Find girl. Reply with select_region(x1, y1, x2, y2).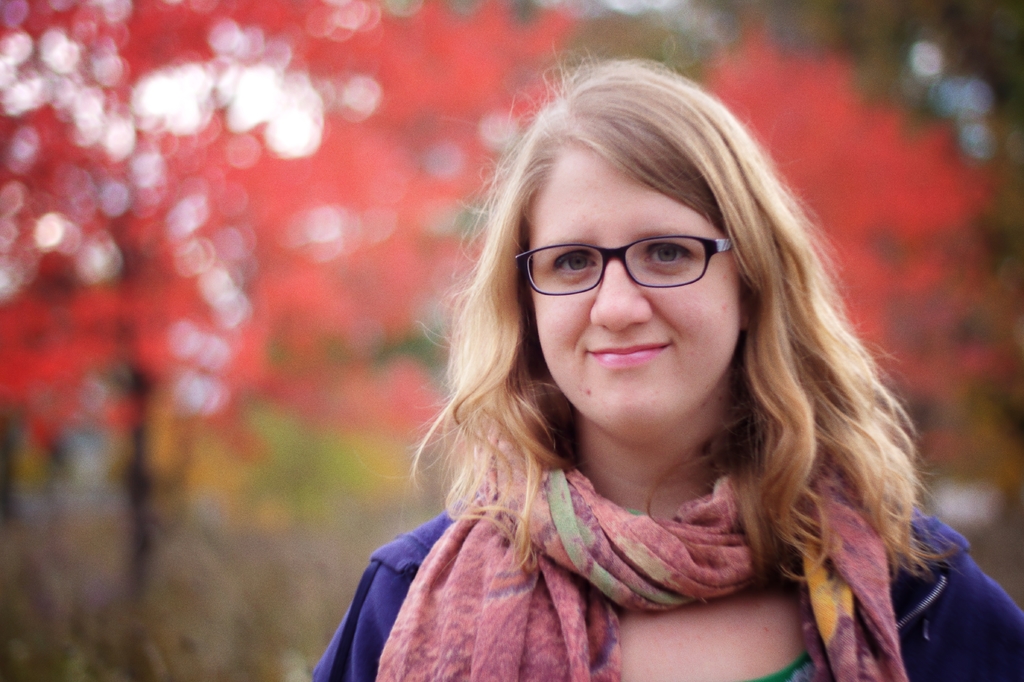
select_region(311, 40, 1021, 681).
